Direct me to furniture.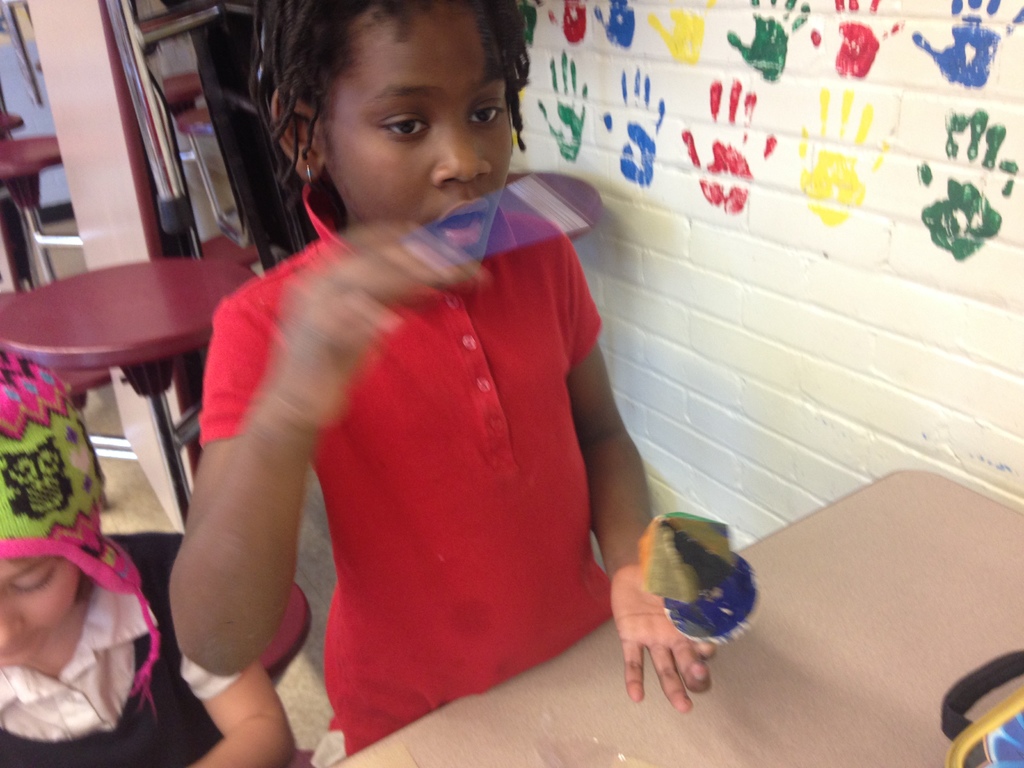
Direction: [331, 467, 1023, 767].
